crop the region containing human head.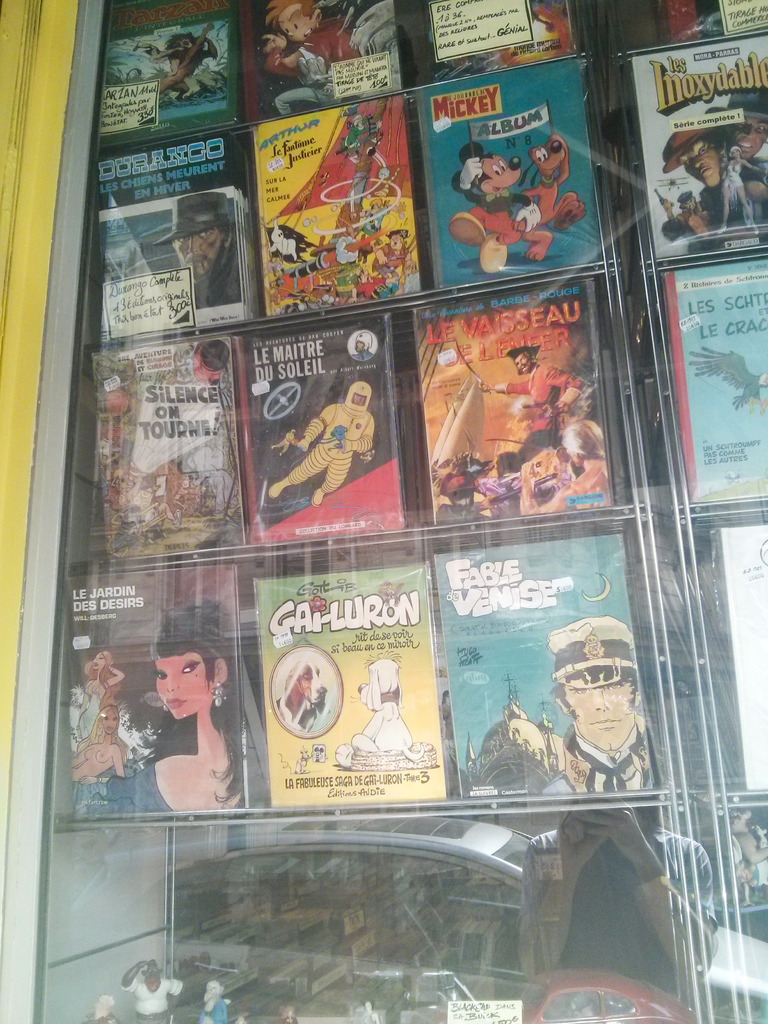
Crop region: crop(152, 192, 238, 278).
